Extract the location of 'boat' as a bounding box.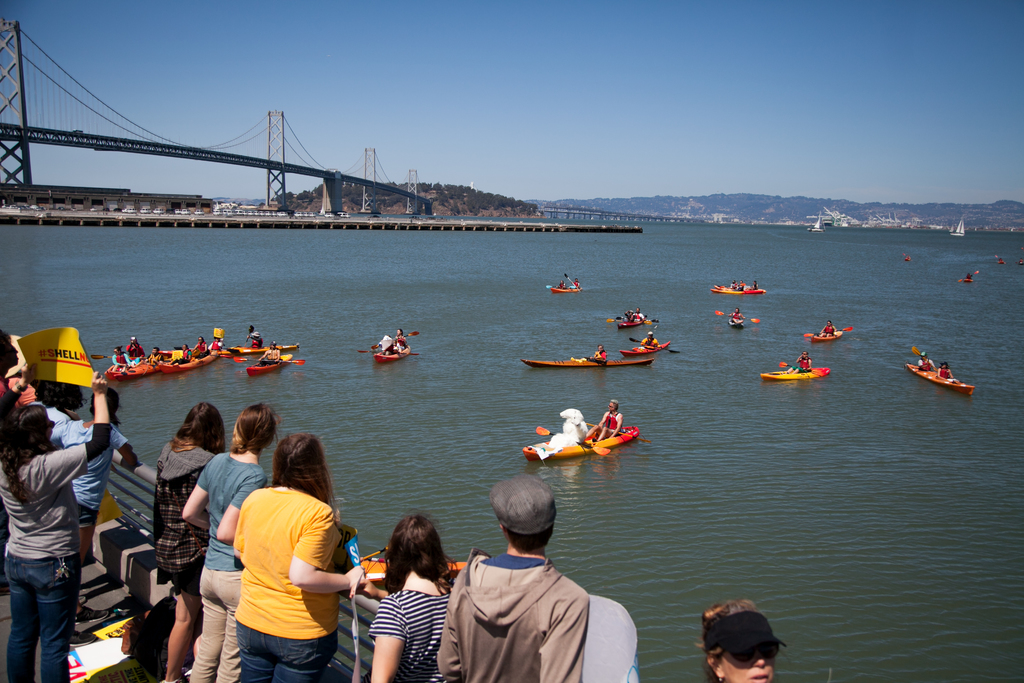
726/311/745/329.
